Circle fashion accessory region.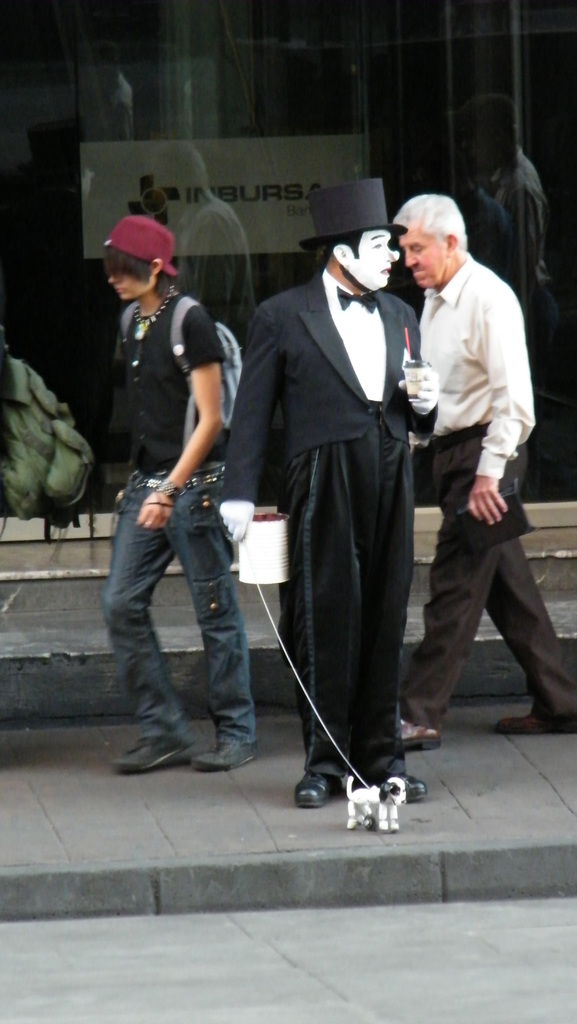
Region: bbox=[159, 479, 180, 502].
